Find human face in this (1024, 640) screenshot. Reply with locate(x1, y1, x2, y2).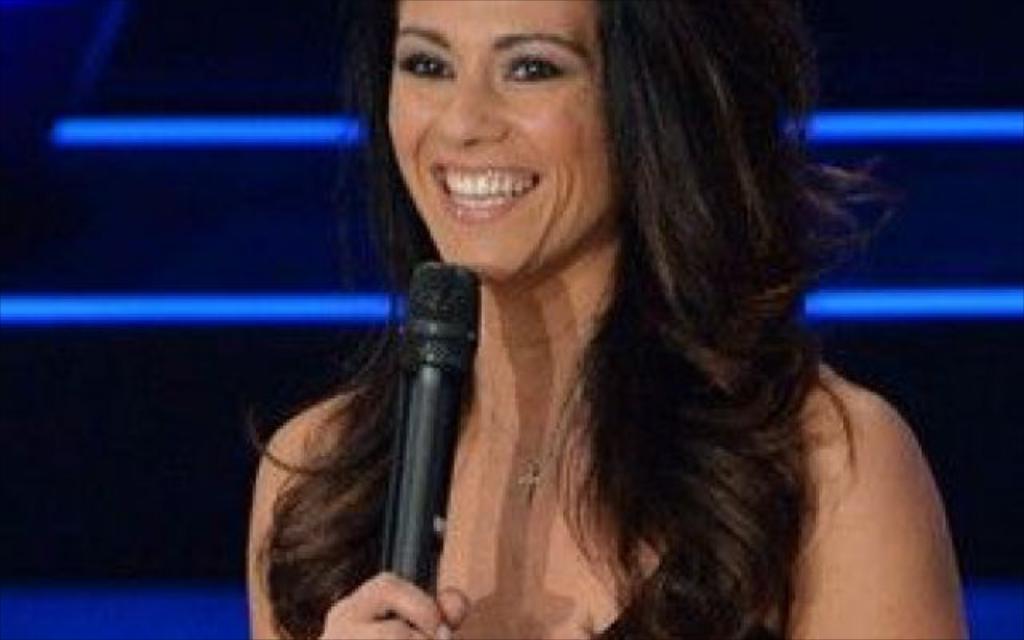
locate(389, 0, 627, 285).
